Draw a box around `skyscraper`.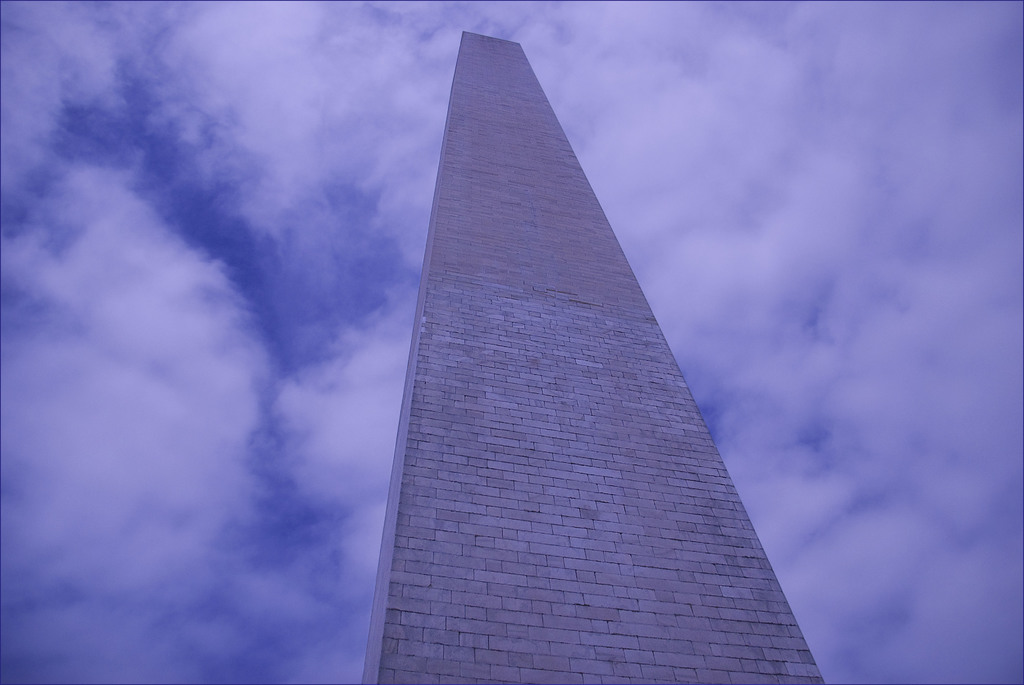
x1=356, y1=31, x2=827, y2=684.
